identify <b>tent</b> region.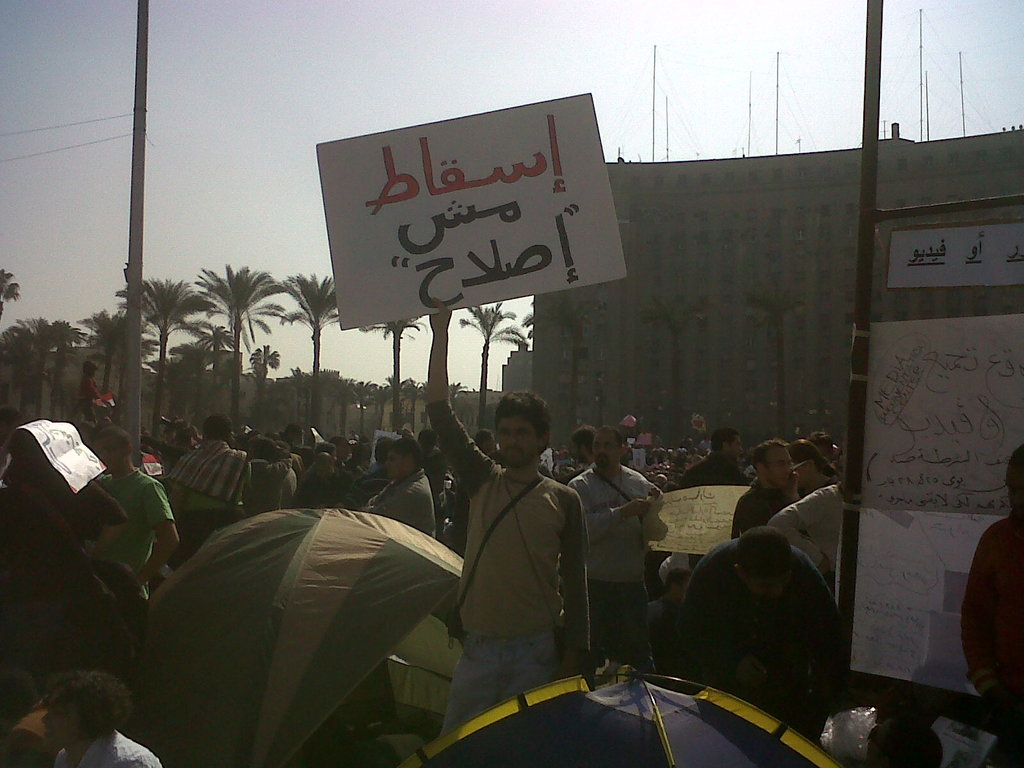
Region: {"x1": 109, "y1": 446, "x2": 522, "y2": 726}.
